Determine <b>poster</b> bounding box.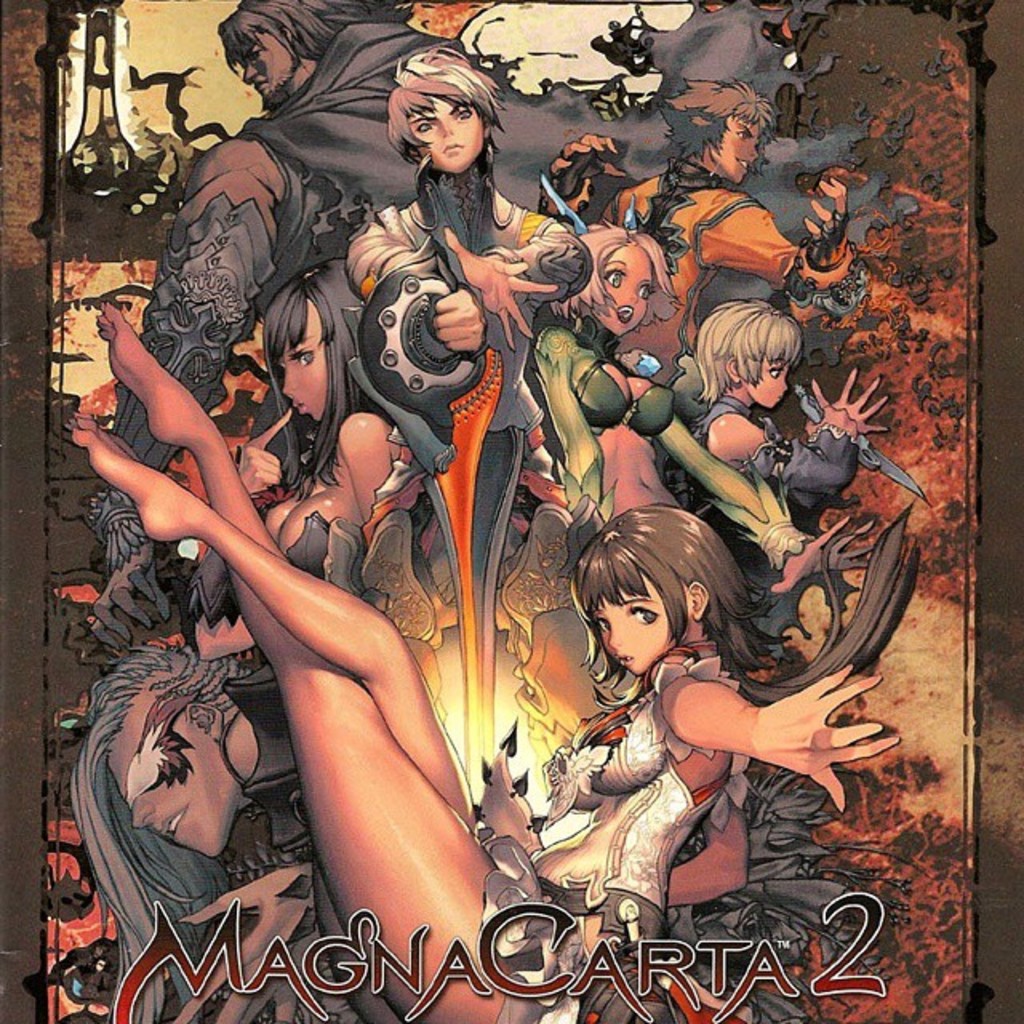
Determined: <region>0, 0, 1022, 1022</region>.
